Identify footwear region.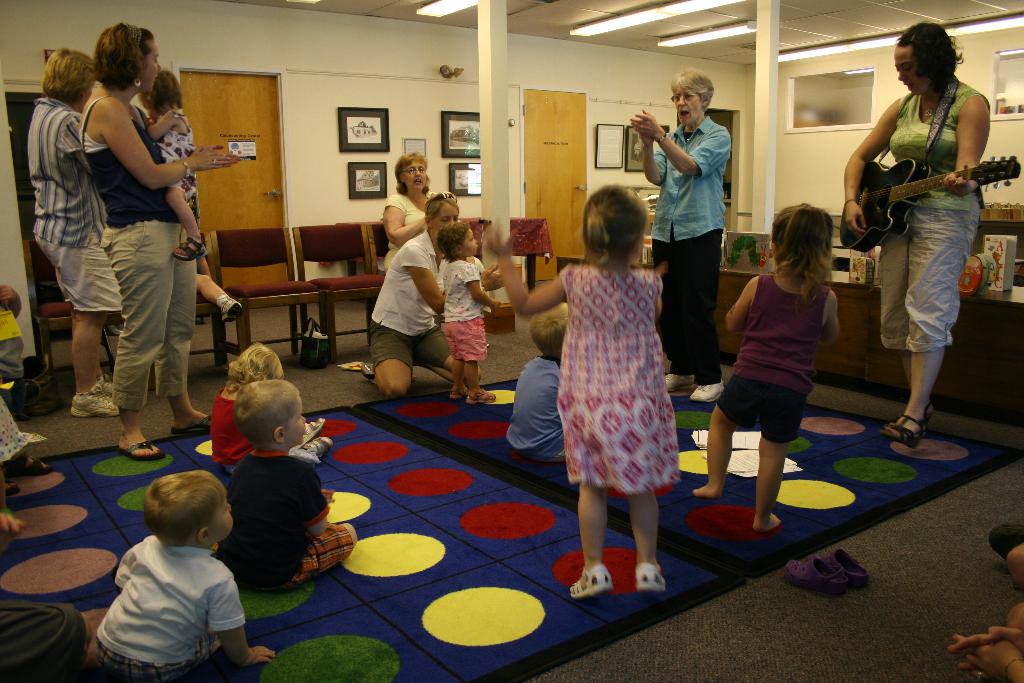
Region: BBox(782, 549, 842, 595).
